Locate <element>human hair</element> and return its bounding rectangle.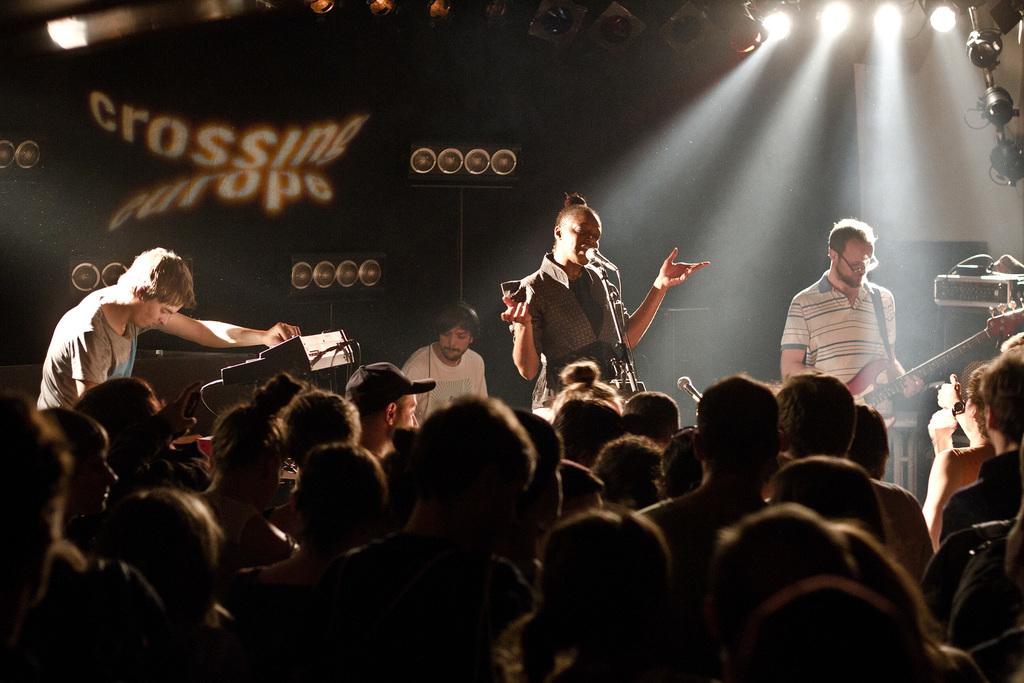
box(554, 190, 596, 222).
